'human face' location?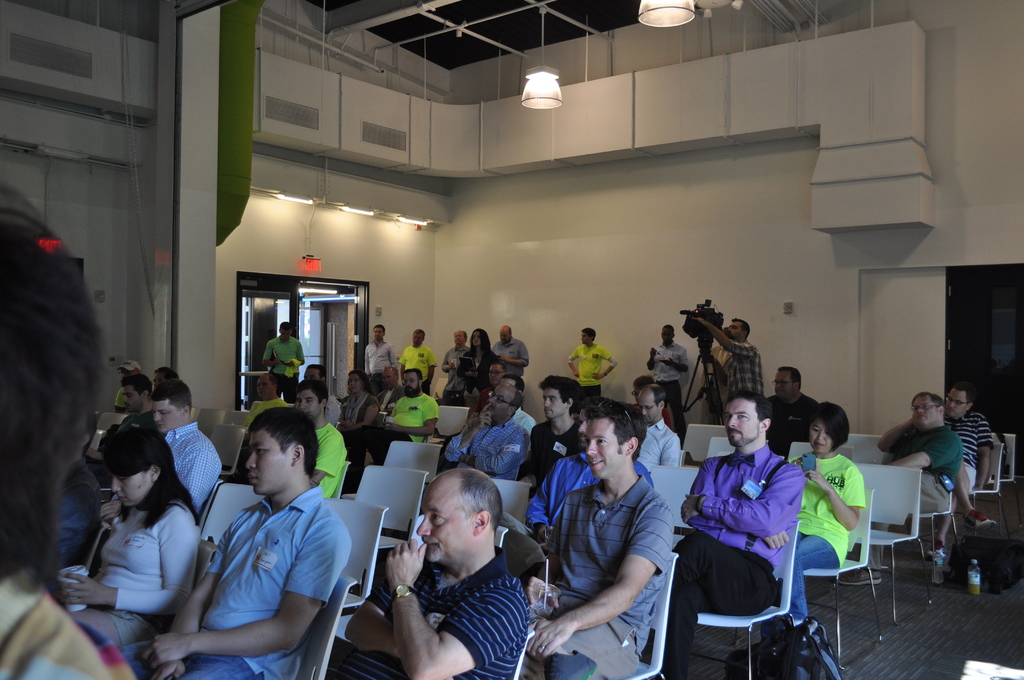
detection(726, 396, 758, 446)
